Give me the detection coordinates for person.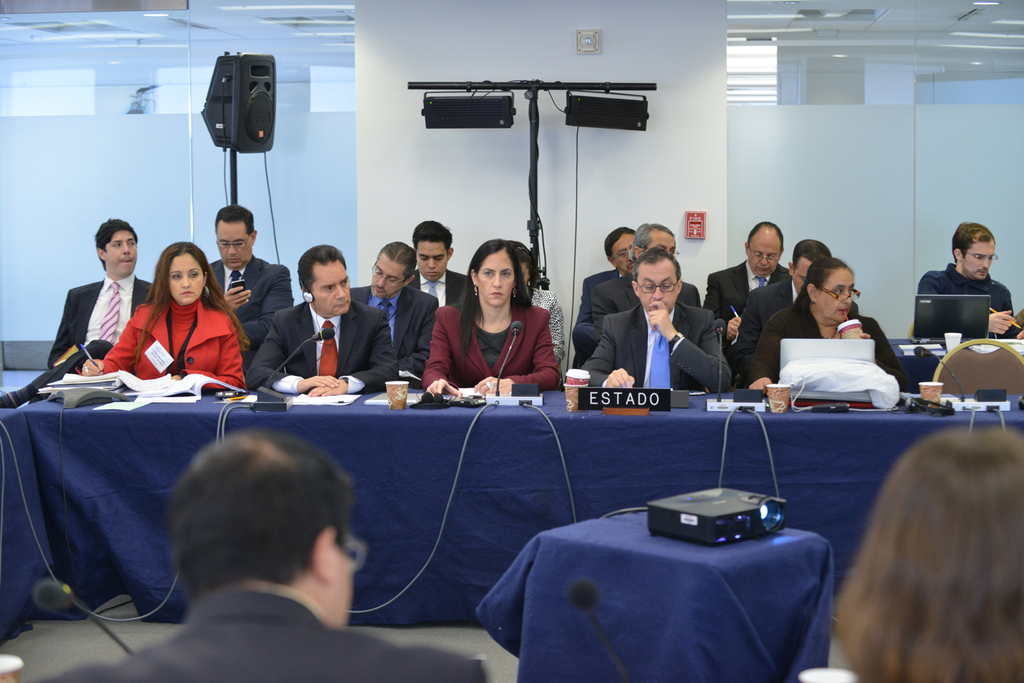
583 244 734 393.
